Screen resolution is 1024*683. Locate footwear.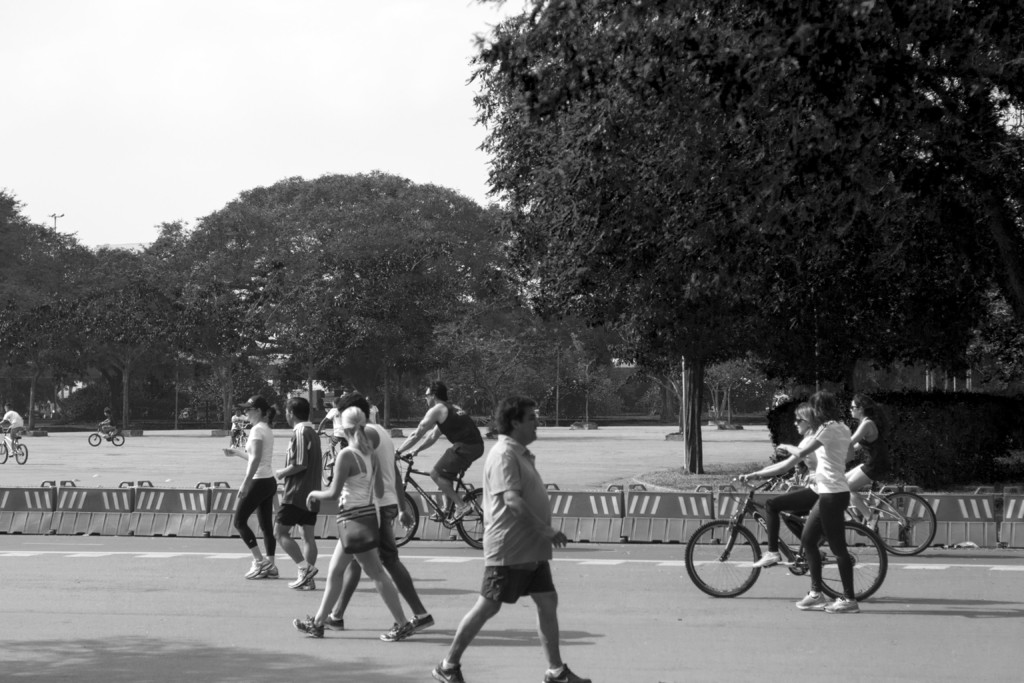
rect(263, 559, 282, 584).
